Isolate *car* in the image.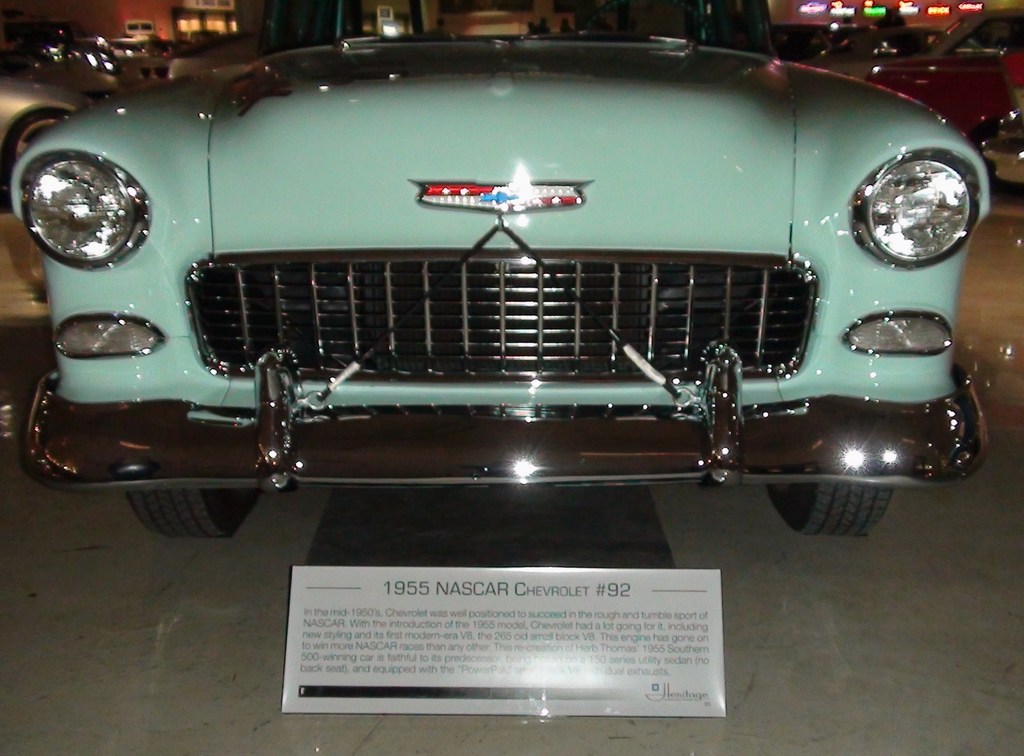
Isolated region: {"x1": 0, "y1": 69, "x2": 86, "y2": 173}.
